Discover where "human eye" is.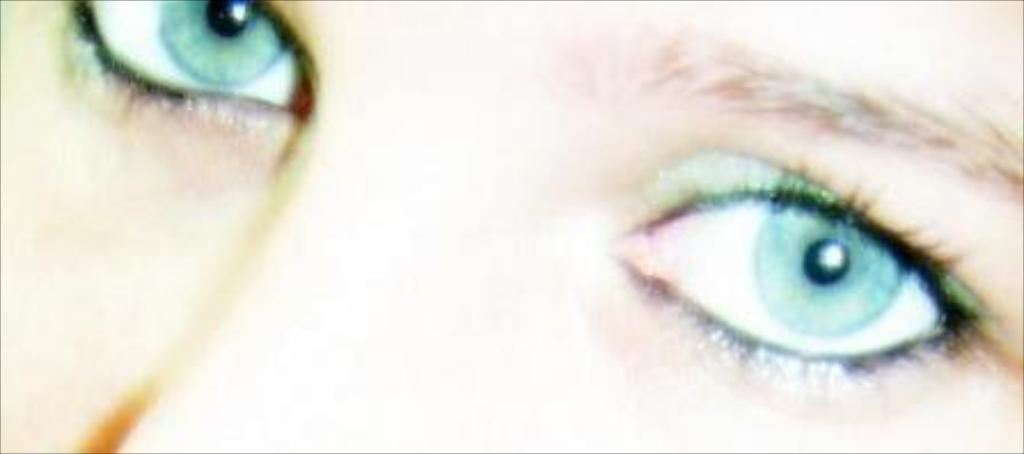
Discovered at select_region(55, 0, 314, 119).
